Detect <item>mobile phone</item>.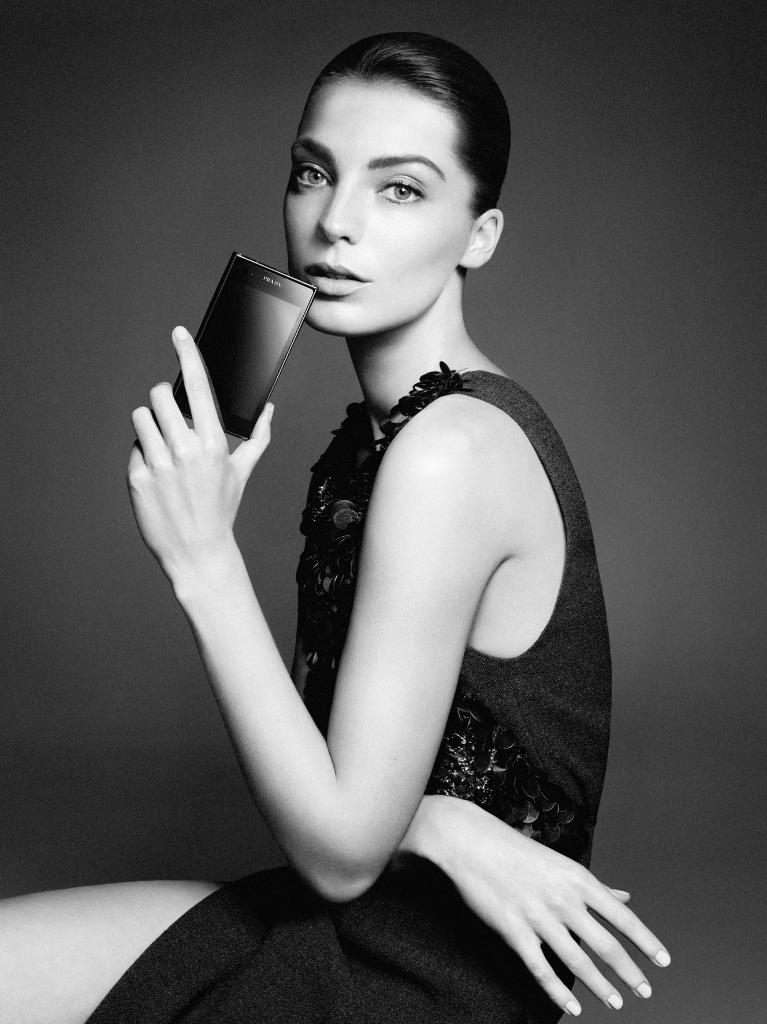
Detected at 174, 253, 320, 436.
